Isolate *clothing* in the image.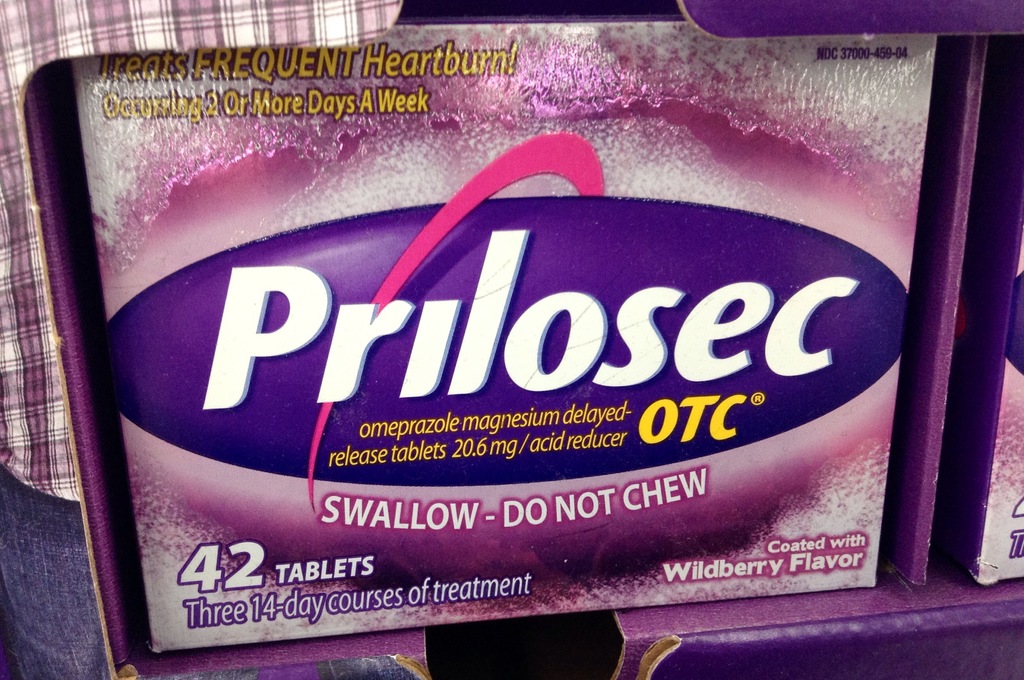
Isolated region: 0 0 404 679.
